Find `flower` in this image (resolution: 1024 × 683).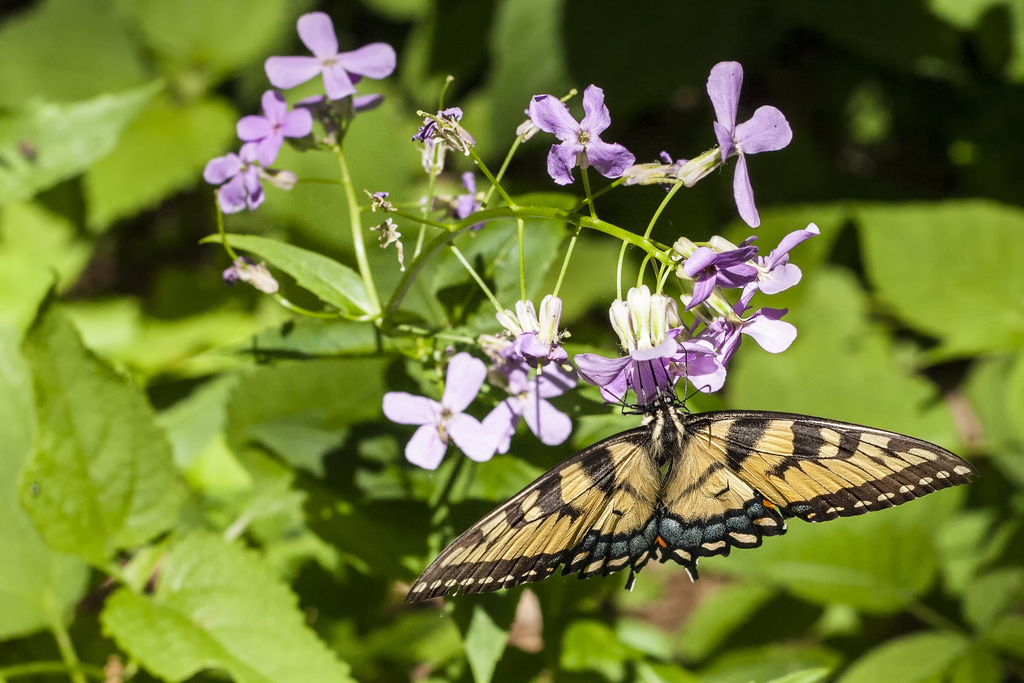
678,59,797,229.
